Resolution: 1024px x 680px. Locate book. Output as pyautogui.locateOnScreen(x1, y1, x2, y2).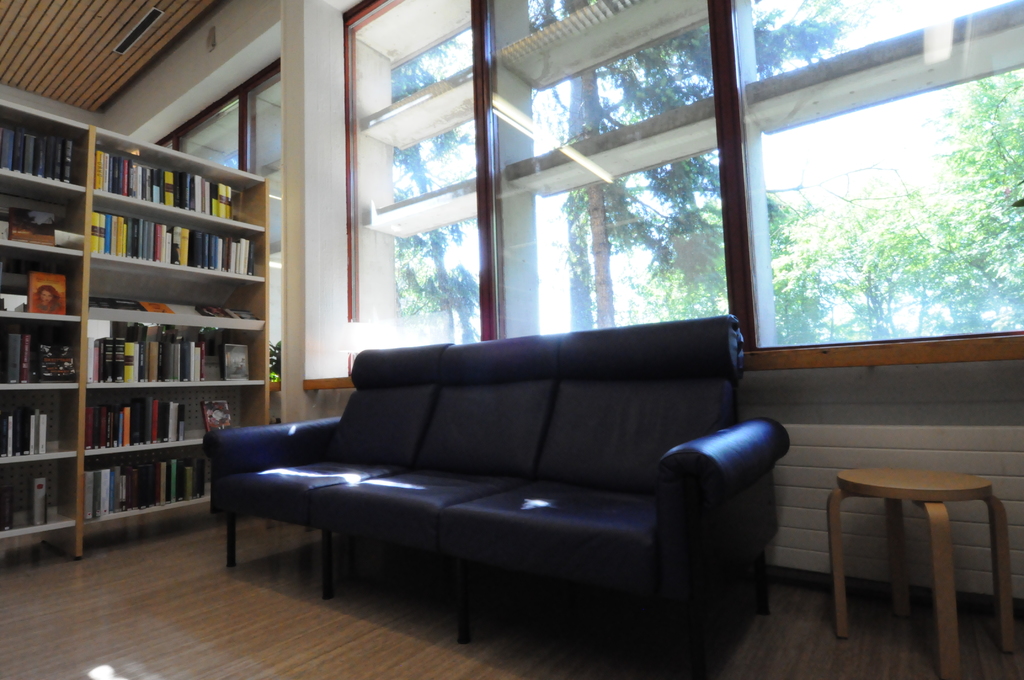
pyautogui.locateOnScreen(0, 482, 13, 534).
